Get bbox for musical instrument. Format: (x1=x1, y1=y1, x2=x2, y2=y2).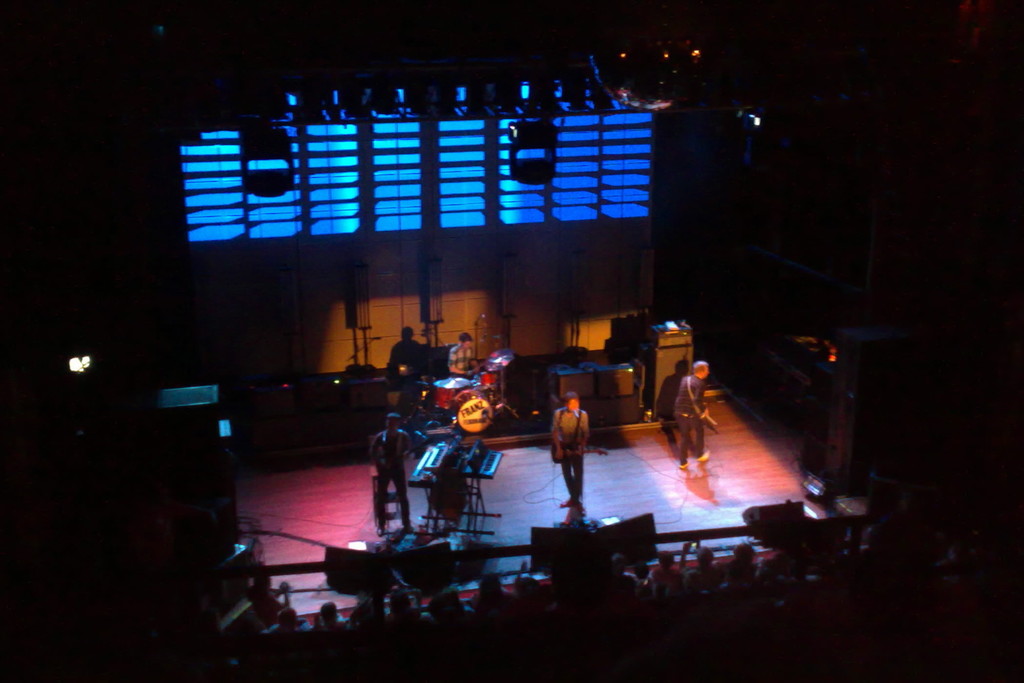
(x1=408, y1=437, x2=460, y2=483).
